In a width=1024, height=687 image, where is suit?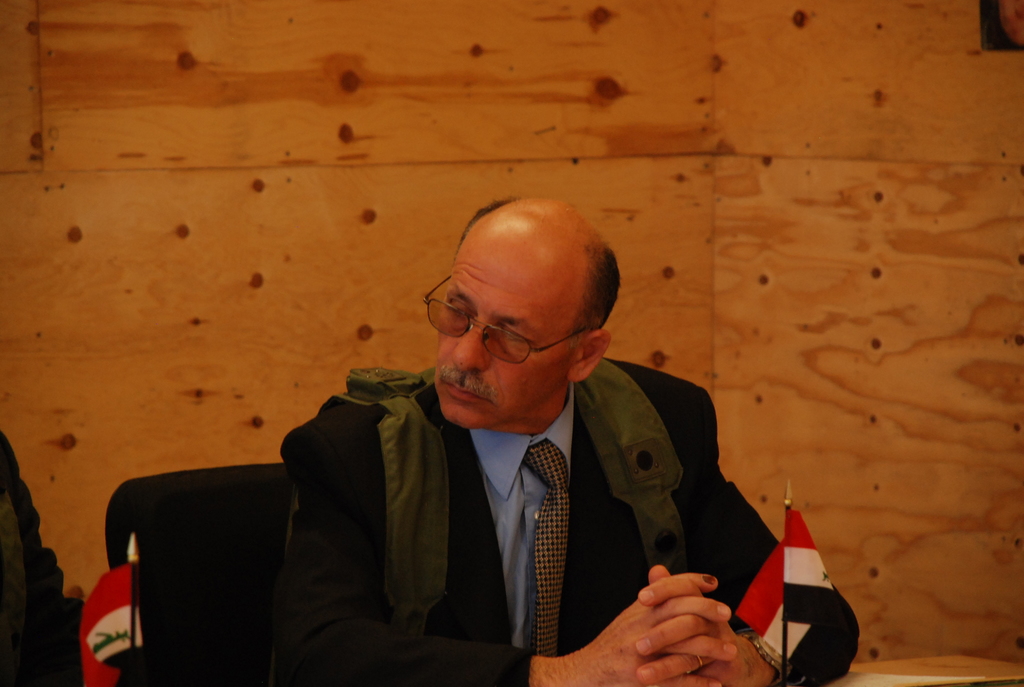
bbox=(251, 320, 783, 669).
